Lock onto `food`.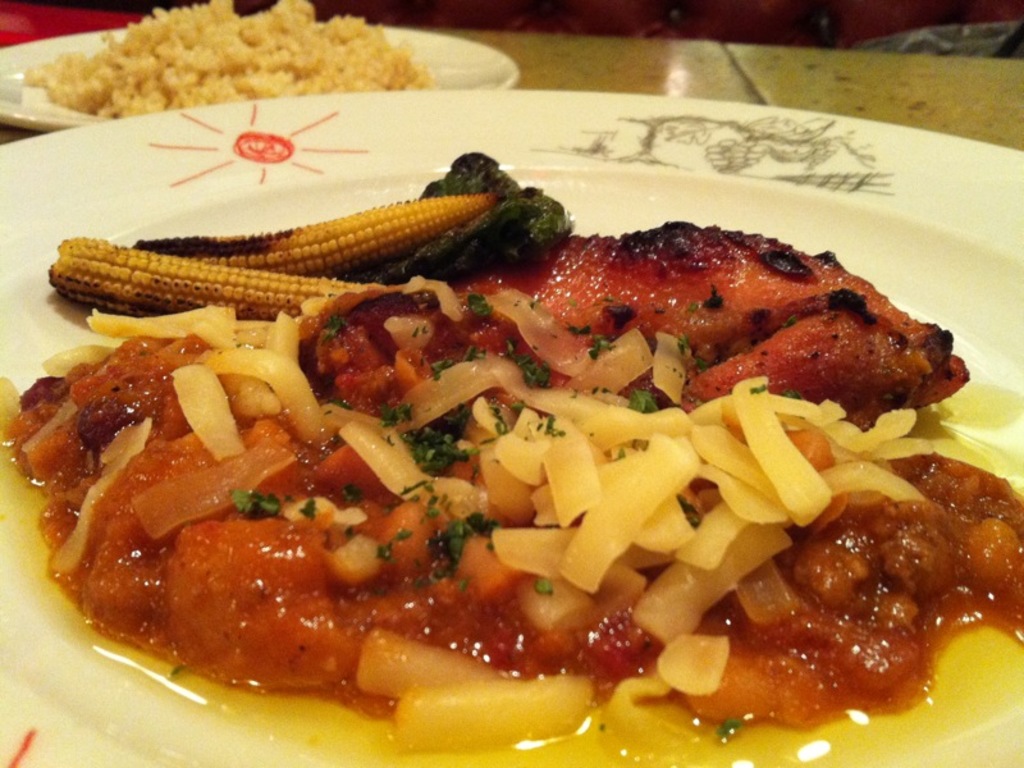
Locked: x1=0, y1=348, x2=73, y2=641.
